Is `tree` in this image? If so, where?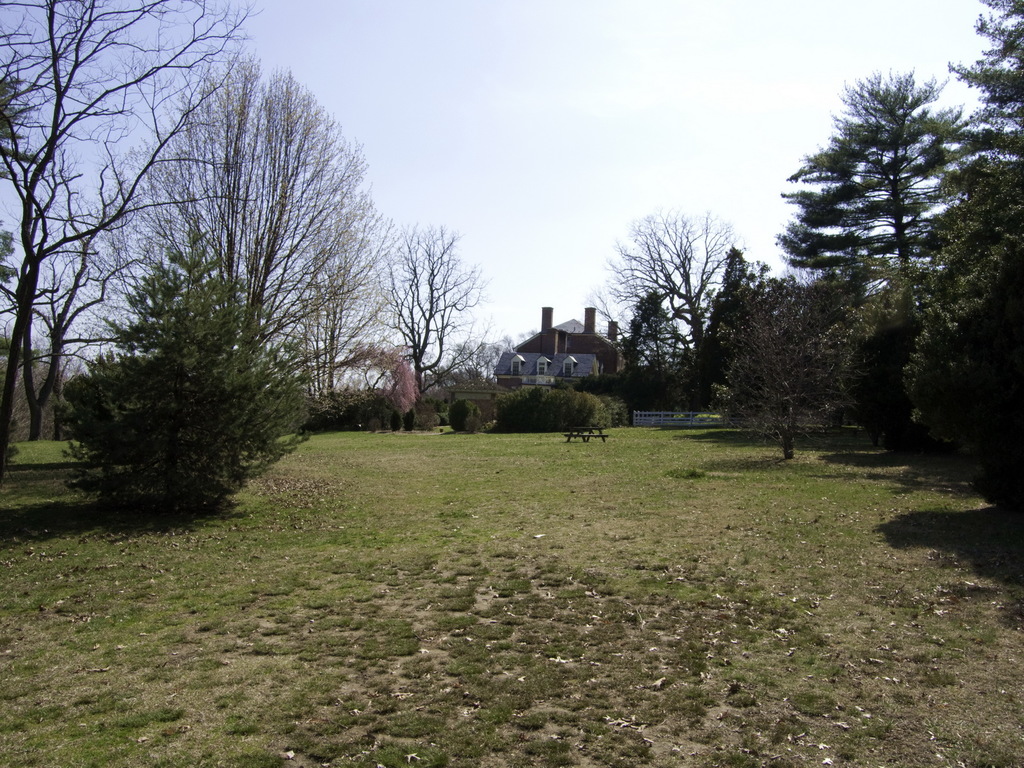
Yes, at (435, 335, 490, 412).
